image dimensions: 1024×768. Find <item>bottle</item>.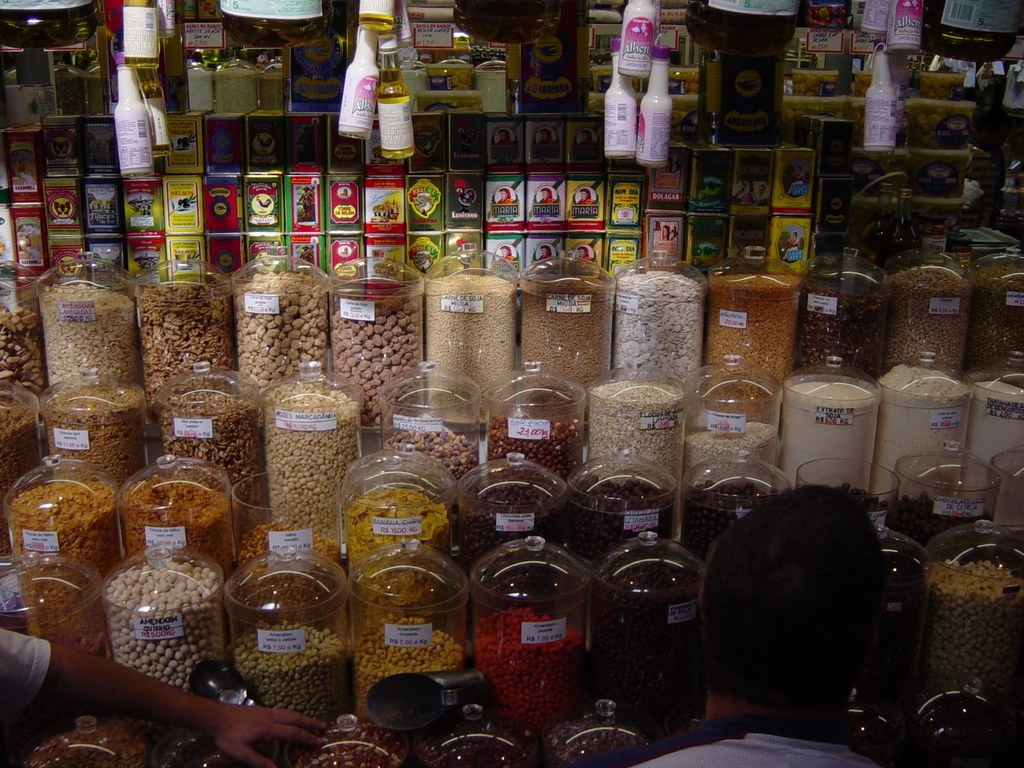
select_region(376, 35, 407, 163).
